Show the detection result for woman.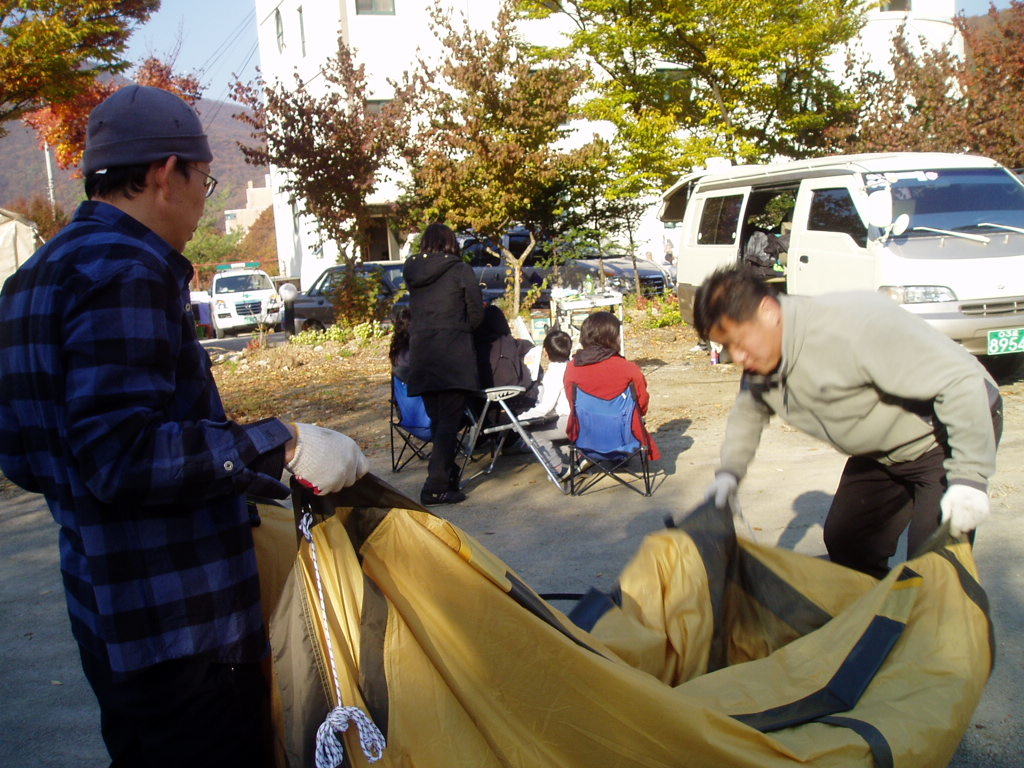
Rect(377, 326, 429, 441).
